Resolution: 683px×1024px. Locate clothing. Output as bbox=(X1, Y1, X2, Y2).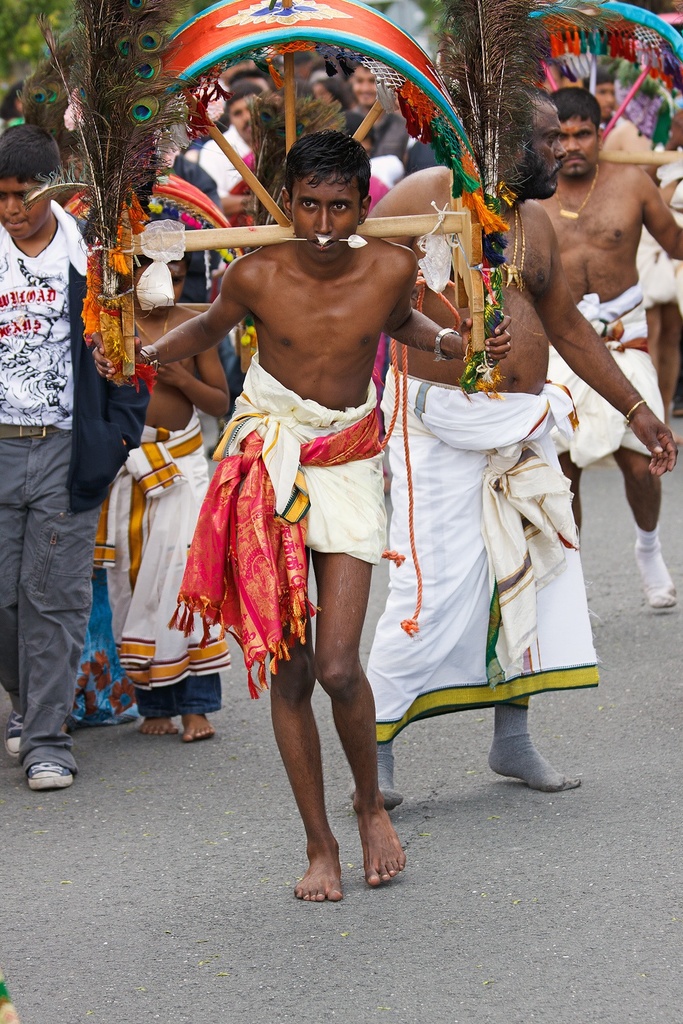
bbox=(74, 410, 225, 722).
